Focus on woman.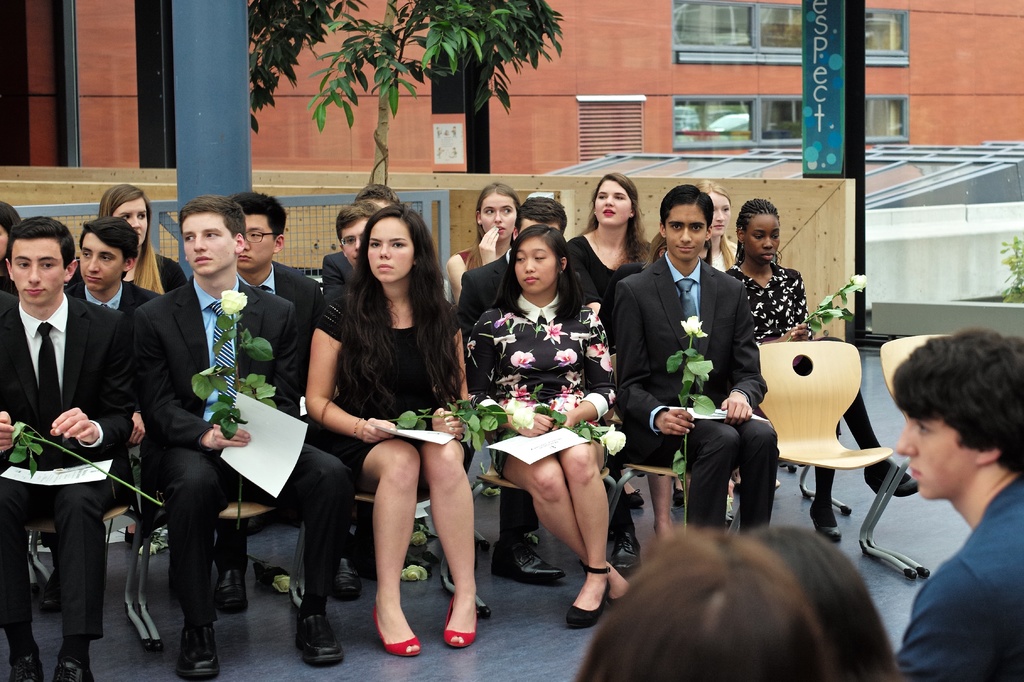
Focused at 303,205,473,656.
